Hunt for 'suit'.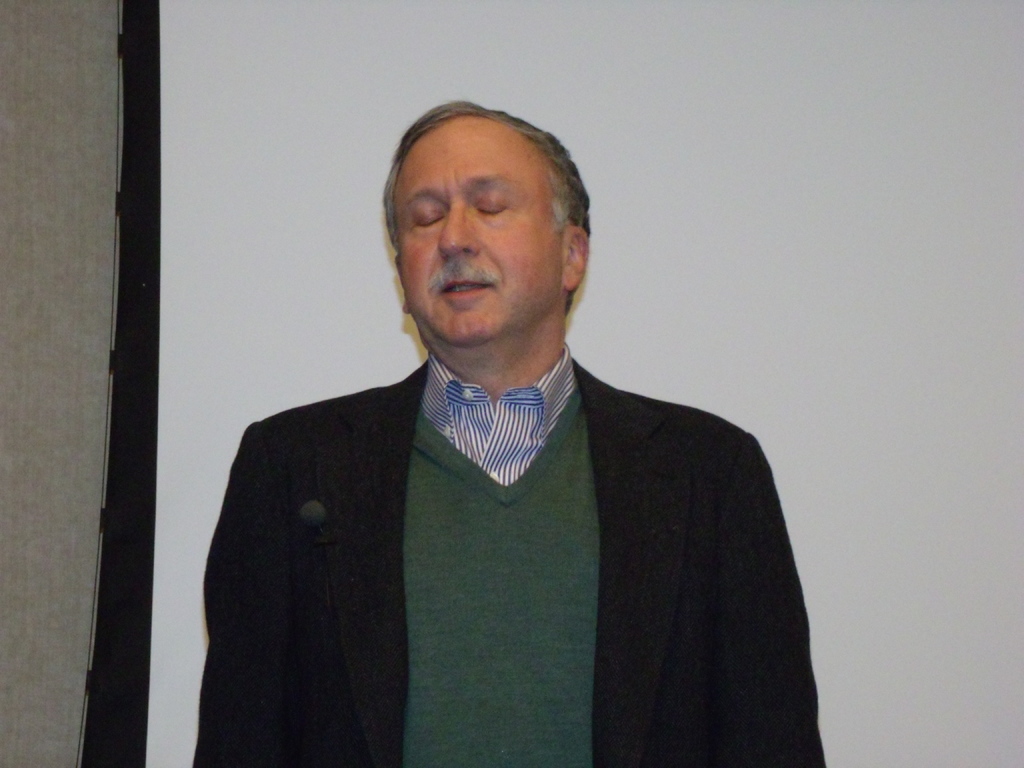
Hunted down at {"left": 211, "top": 172, "right": 811, "bottom": 756}.
